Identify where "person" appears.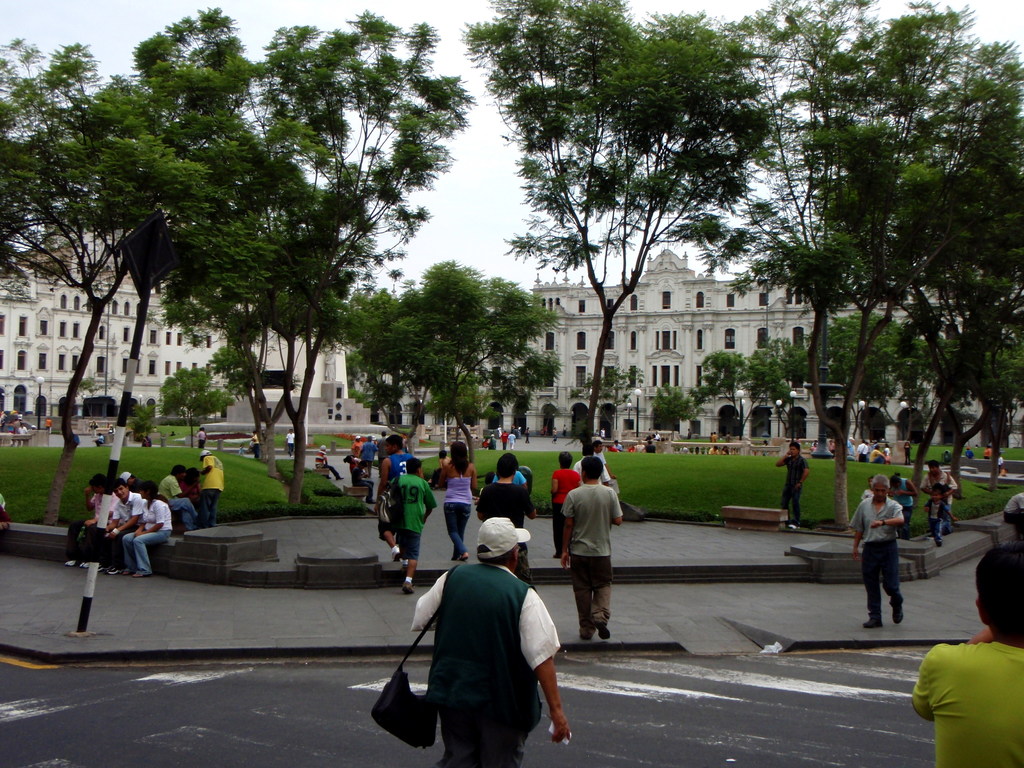
Appears at (x1=315, y1=444, x2=342, y2=479).
